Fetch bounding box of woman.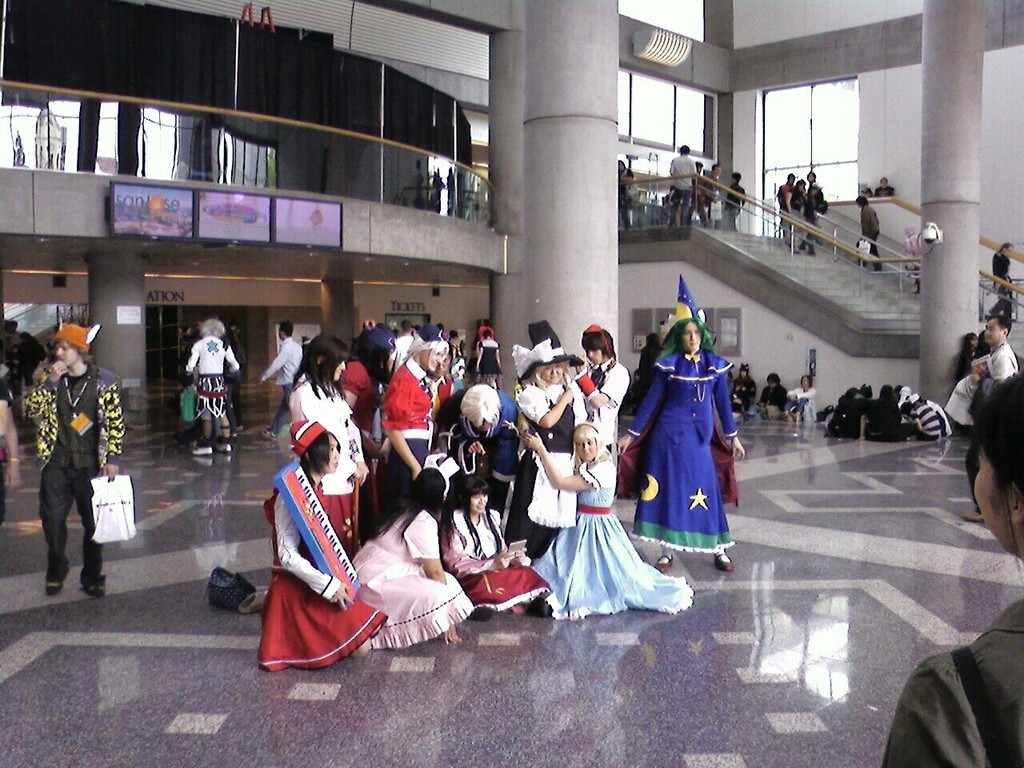
Bbox: [344,461,473,662].
